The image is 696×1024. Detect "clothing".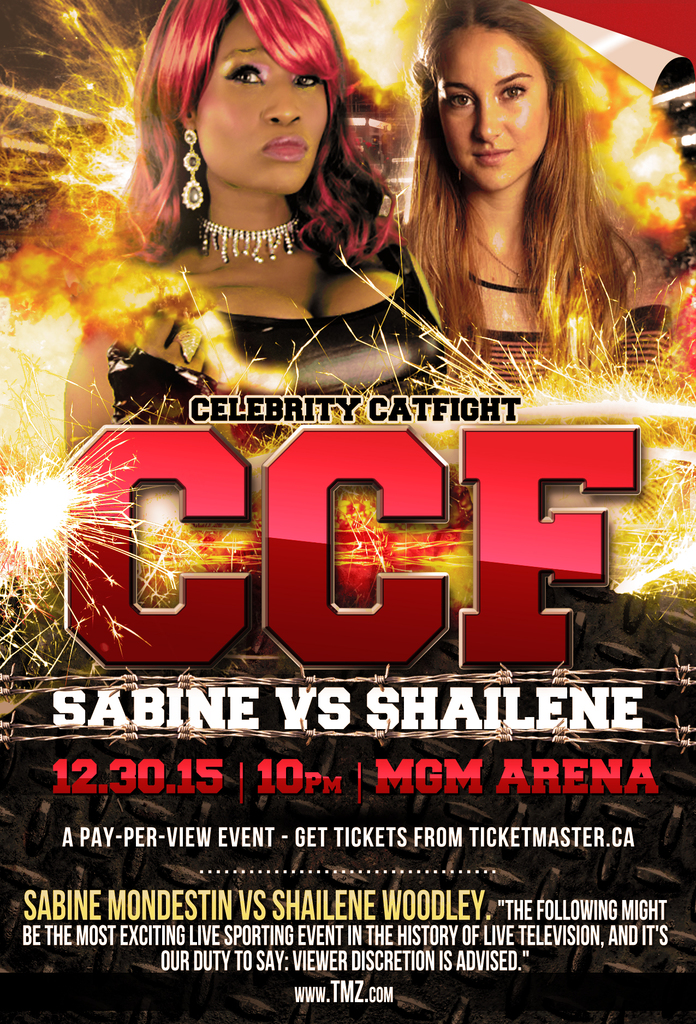
Detection: {"left": 390, "top": 85, "right": 644, "bottom": 345}.
